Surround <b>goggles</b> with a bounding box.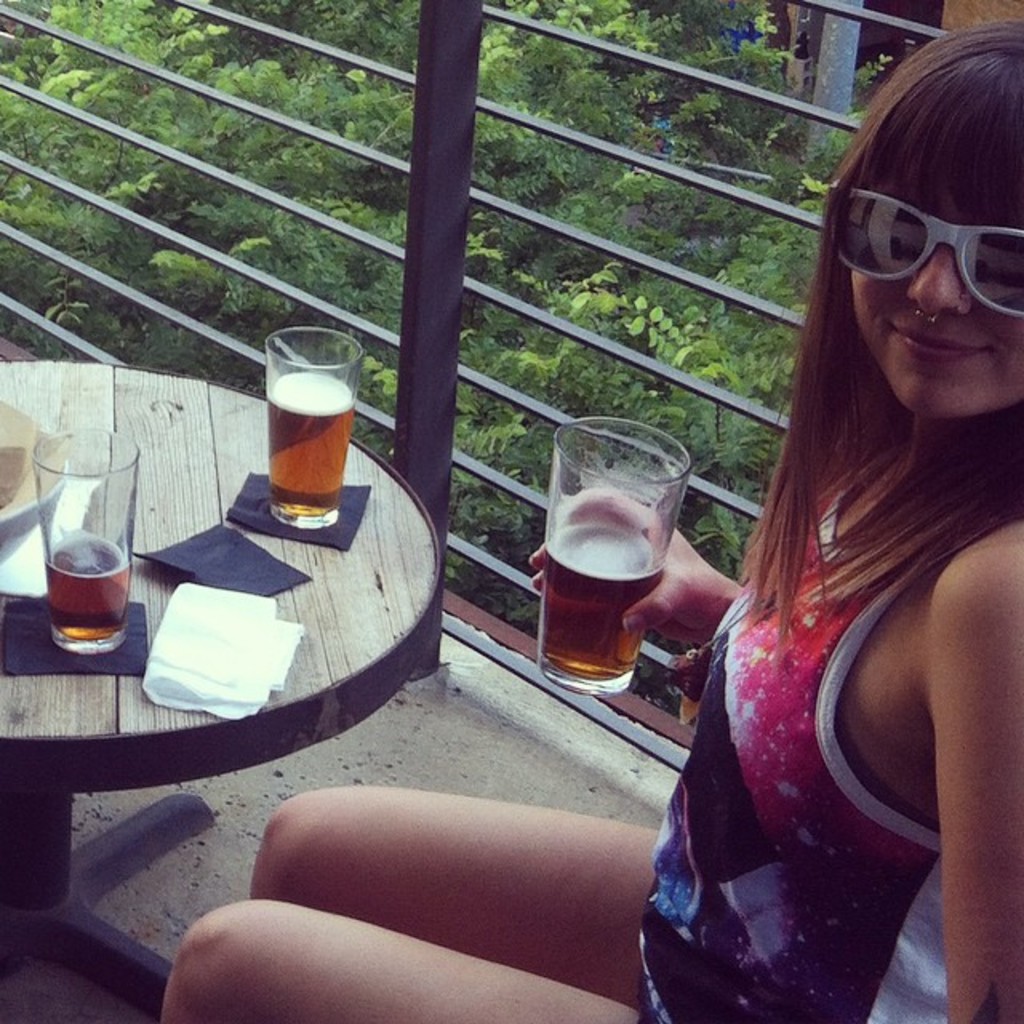
819 166 1018 301.
